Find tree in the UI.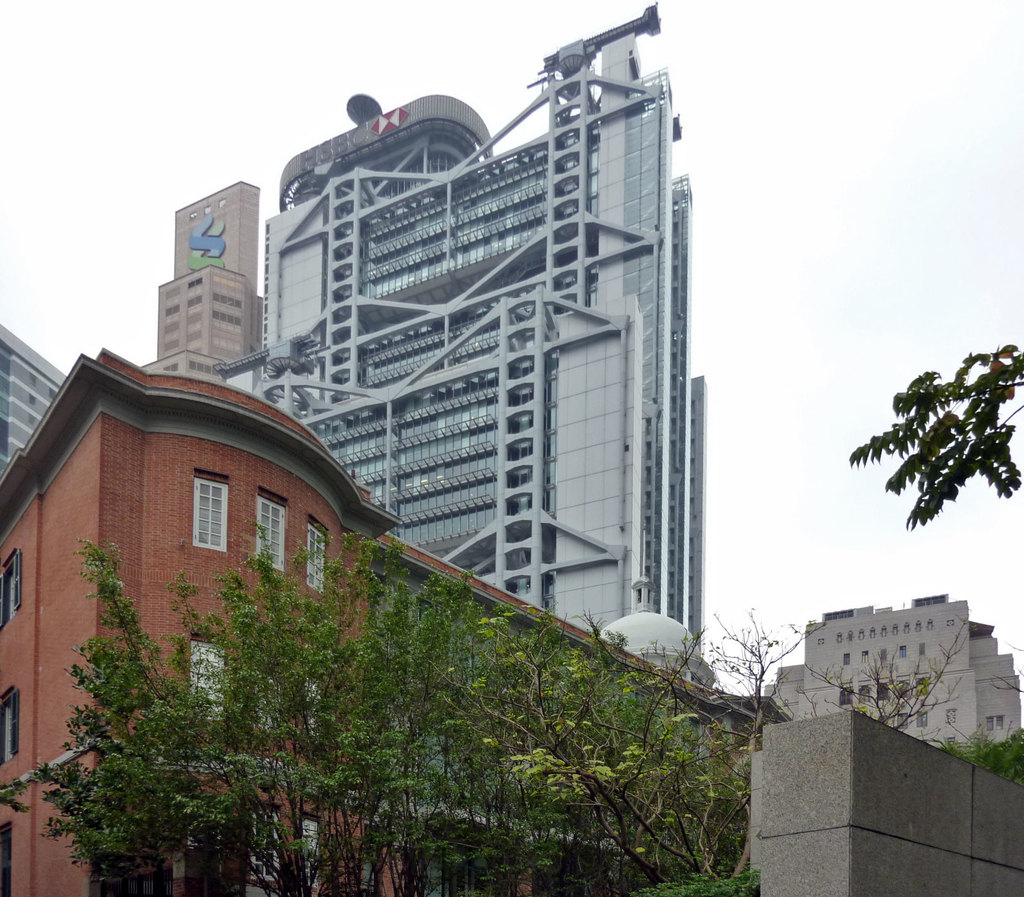
UI element at crop(841, 341, 1023, 534).
